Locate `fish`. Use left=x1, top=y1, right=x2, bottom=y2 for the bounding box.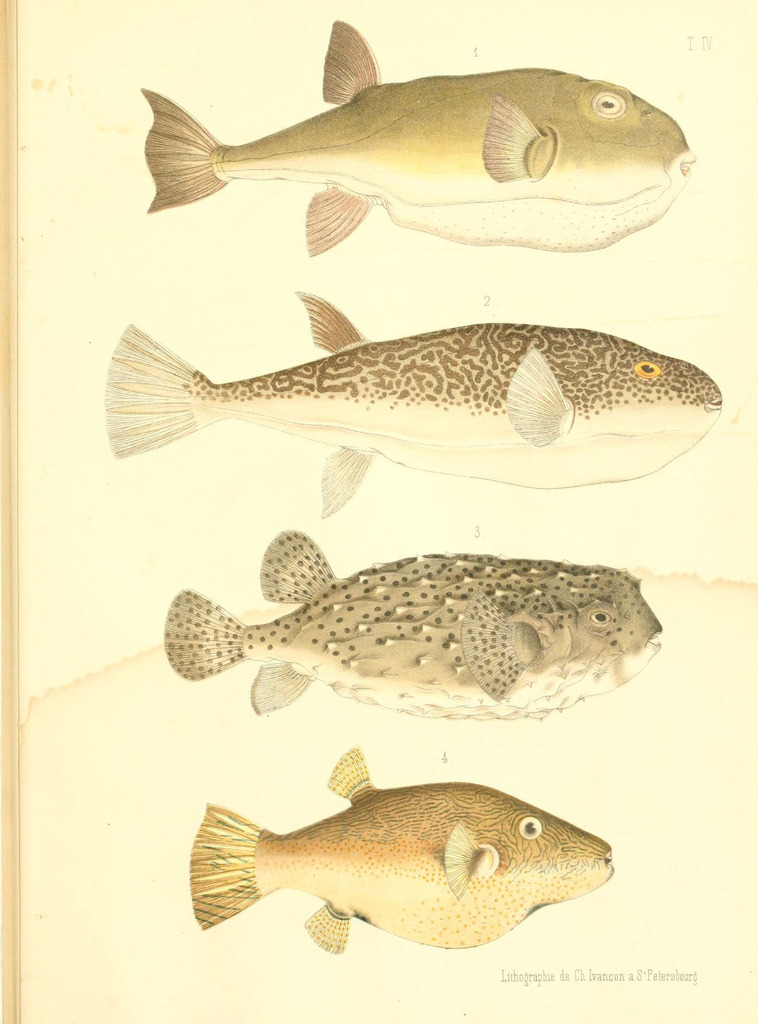
left=145, top=13, right=689, bottom=262.
